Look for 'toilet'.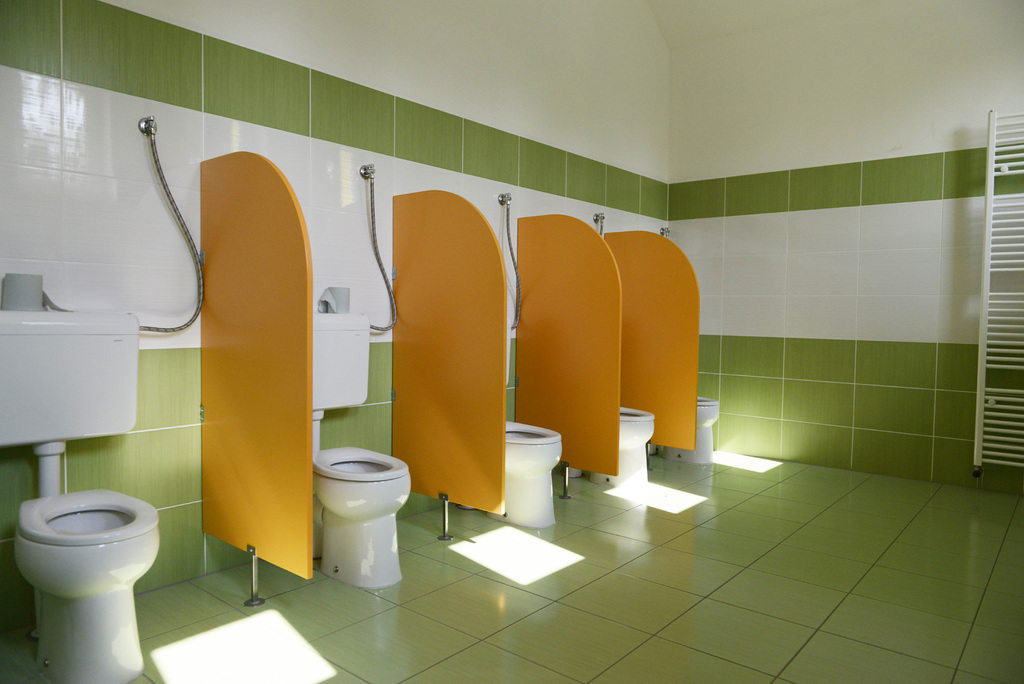
Found: (left=18, top=485, right=158, bottom=683).
